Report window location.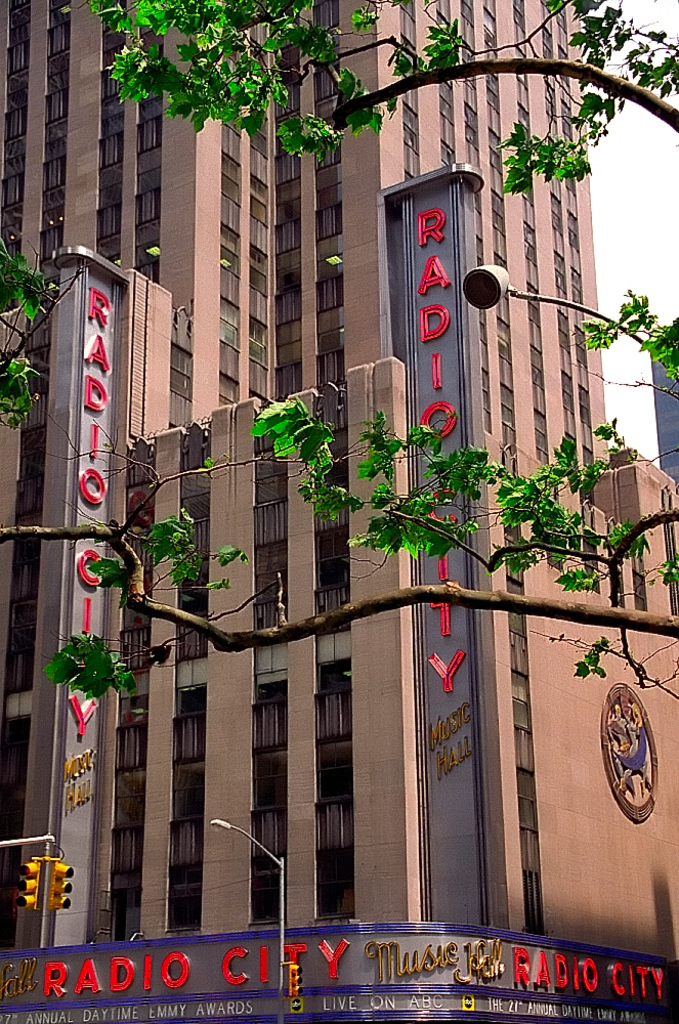
Report: left=547, top=530, right=565, bottom=577.
